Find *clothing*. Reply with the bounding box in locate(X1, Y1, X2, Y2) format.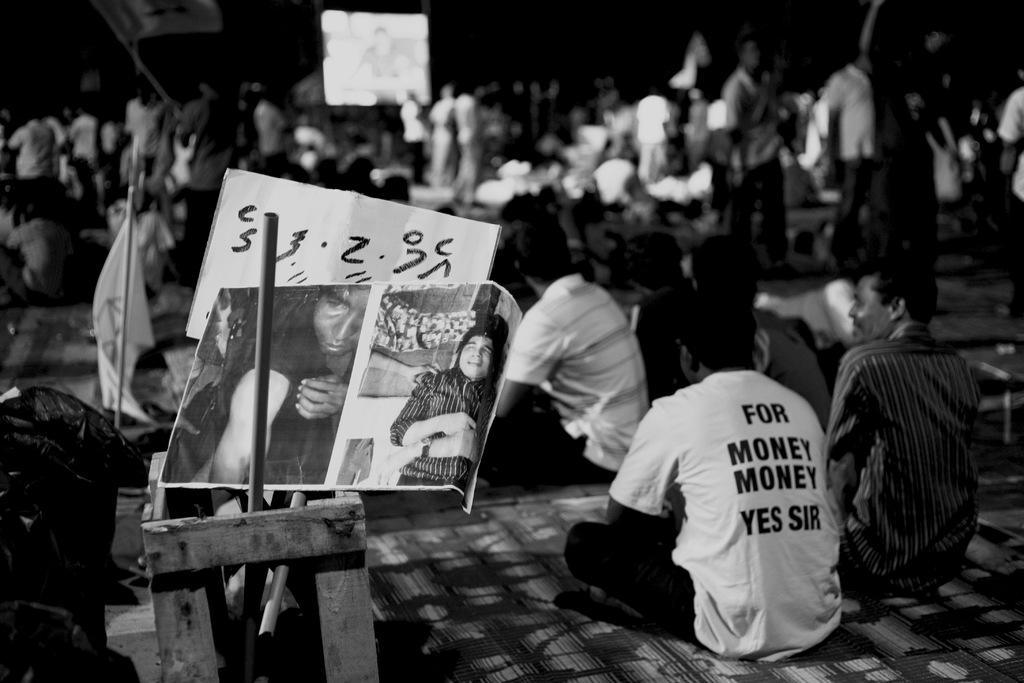
locate(812, 335, 983, 604).
